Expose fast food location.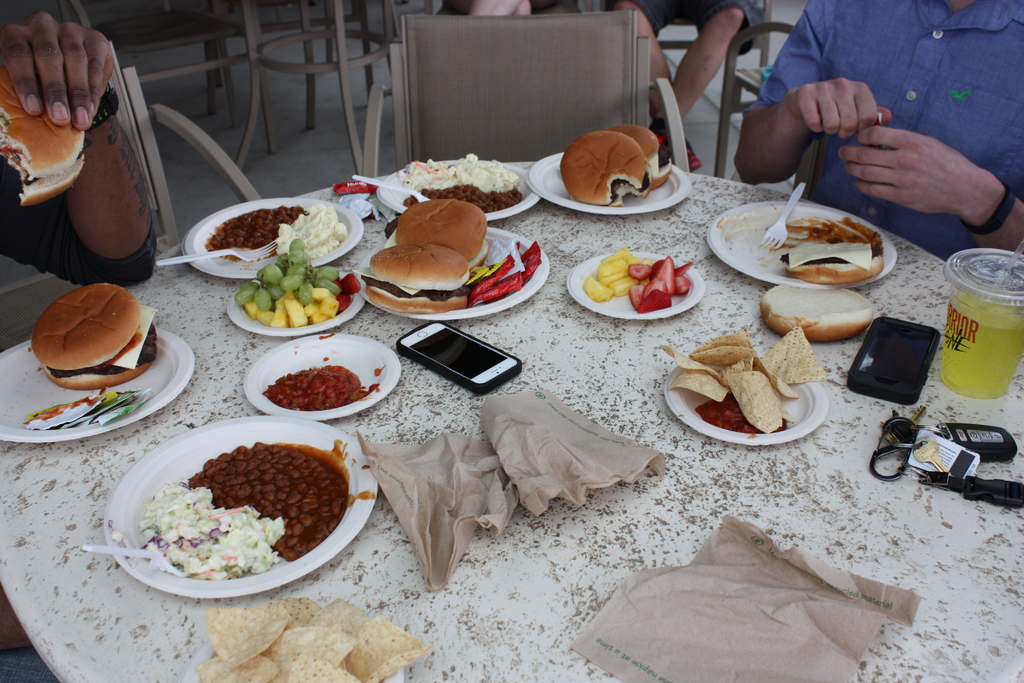
Exposed at detection(253, 290, 271, 309).
